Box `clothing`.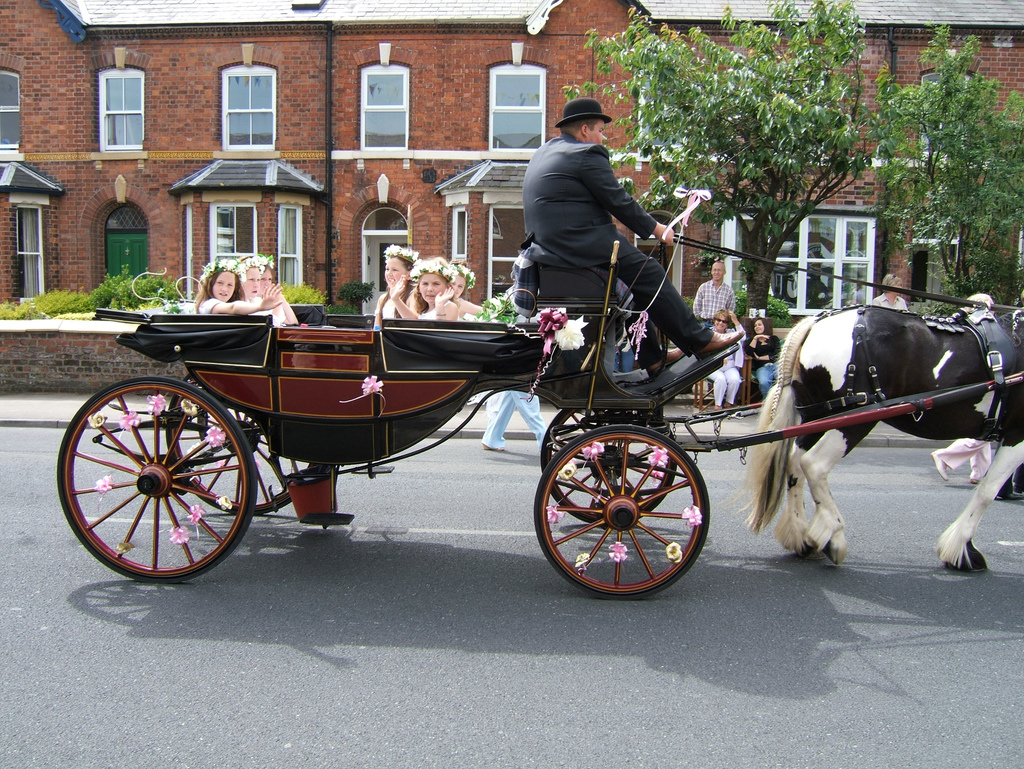
box(483, 389, 577, 449).
